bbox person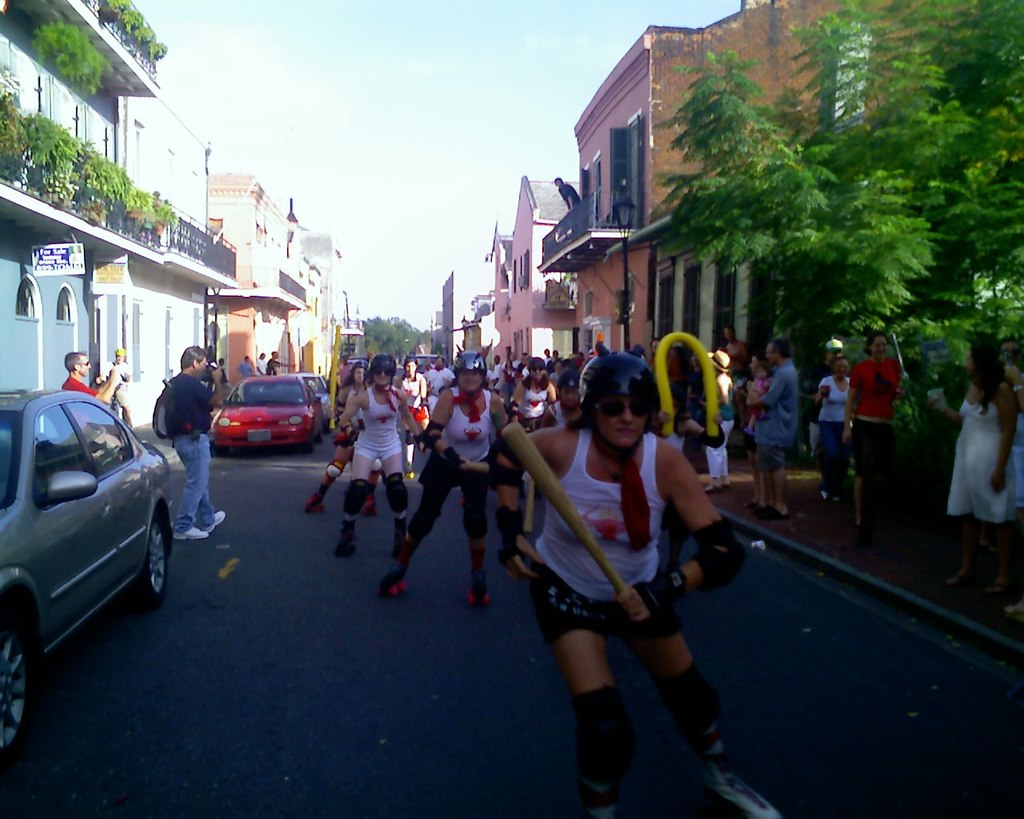
left=942, top=324, right=1019, bottom=575
